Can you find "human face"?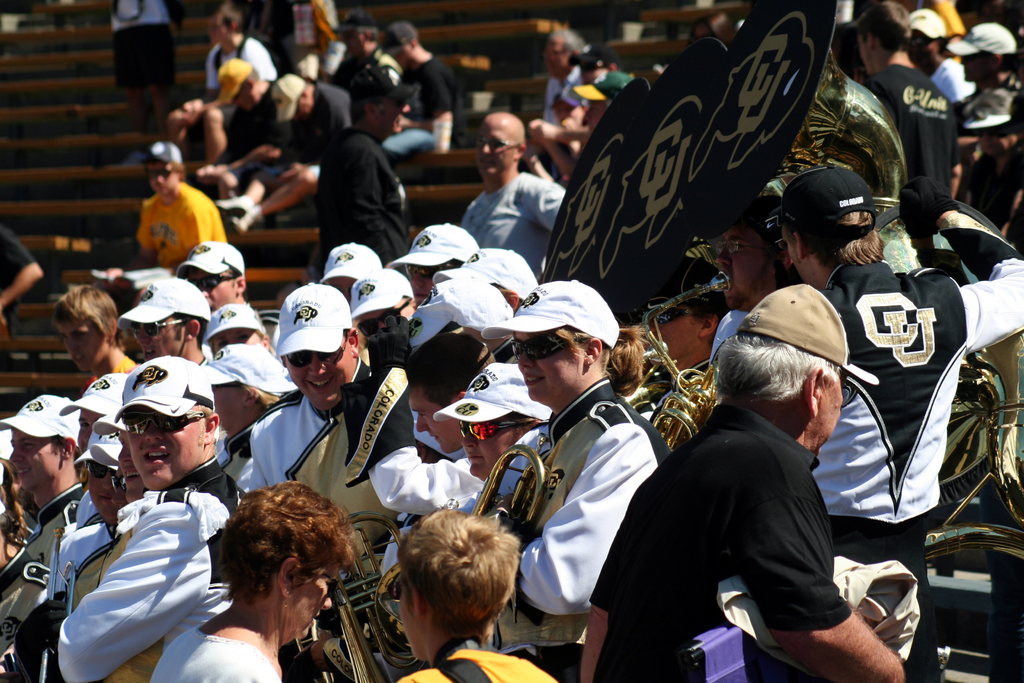
Yes, bounding box: x1=410, y1=262, x2=451, y2=304.
